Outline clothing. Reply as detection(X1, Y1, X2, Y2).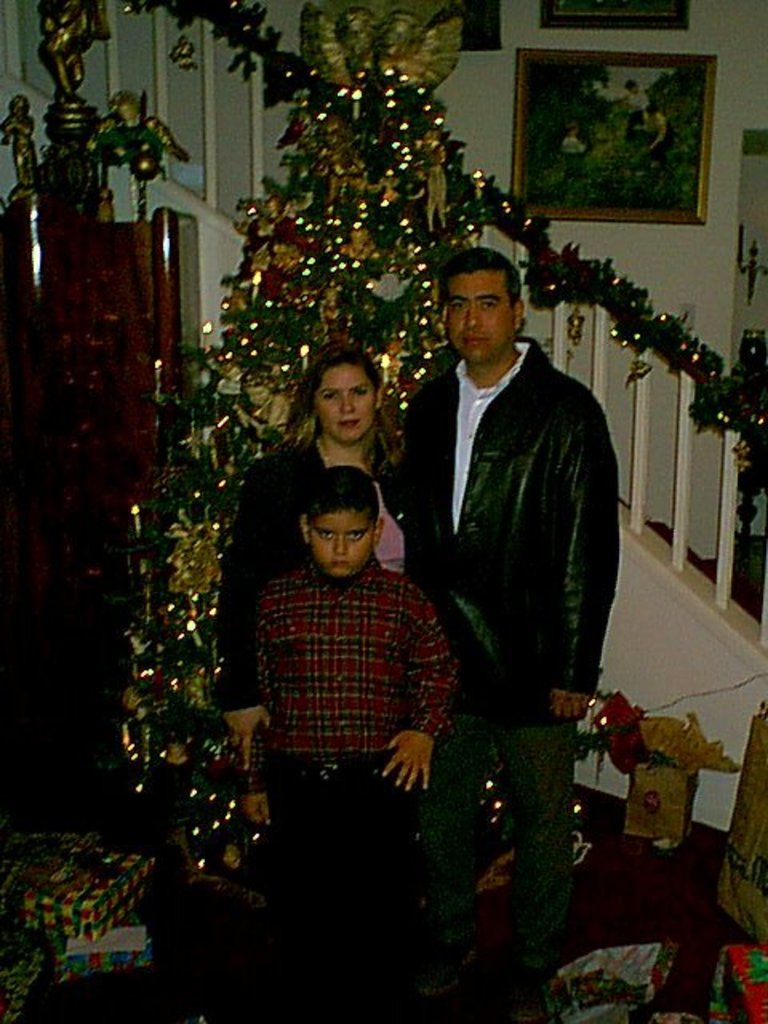
detection(205, 422, 430, 694).
